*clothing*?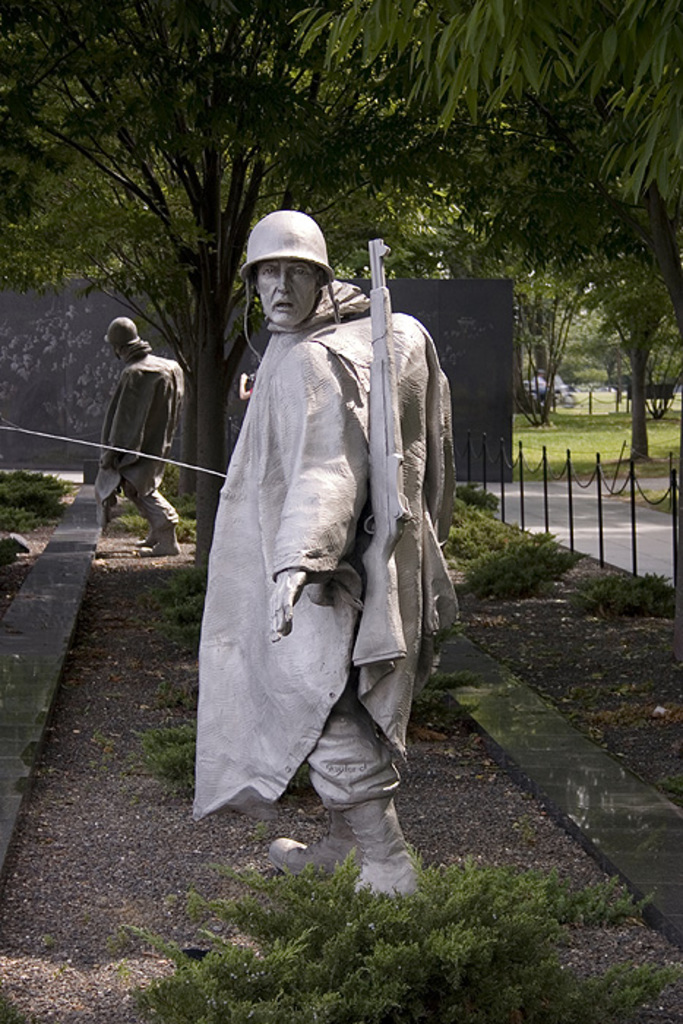
[x1=195, y1=260, x2=452, y2=821]
